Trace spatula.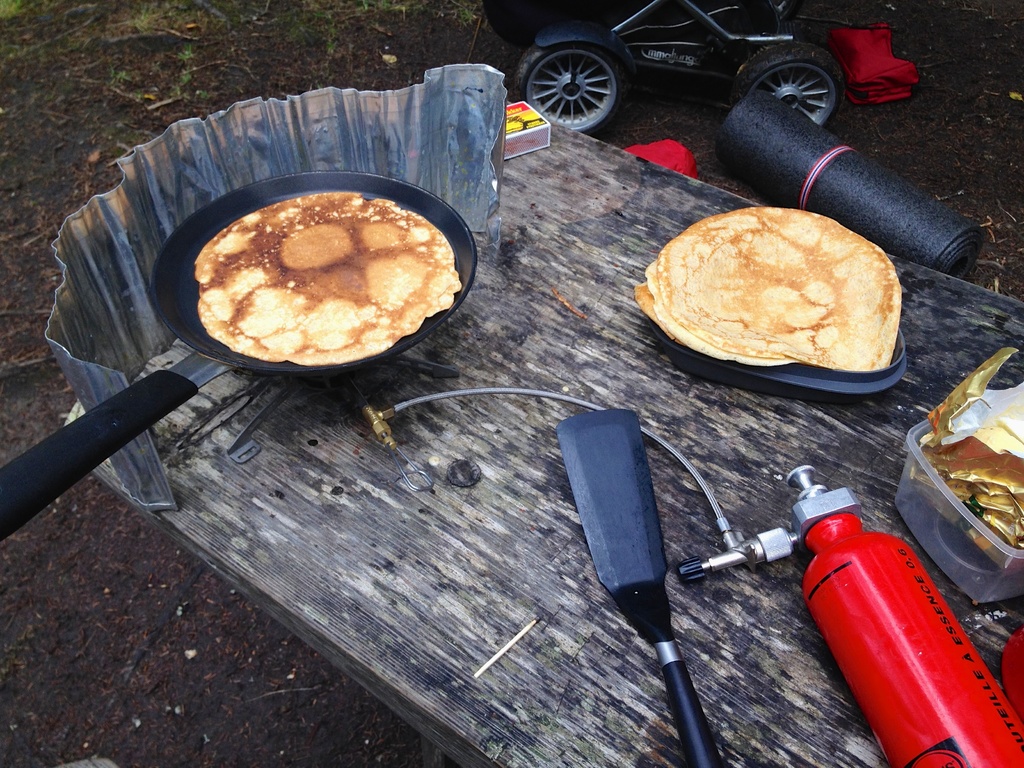
Traced to {"x1": 555, "y1": 408, "x2": 722, "y2": 767}.
